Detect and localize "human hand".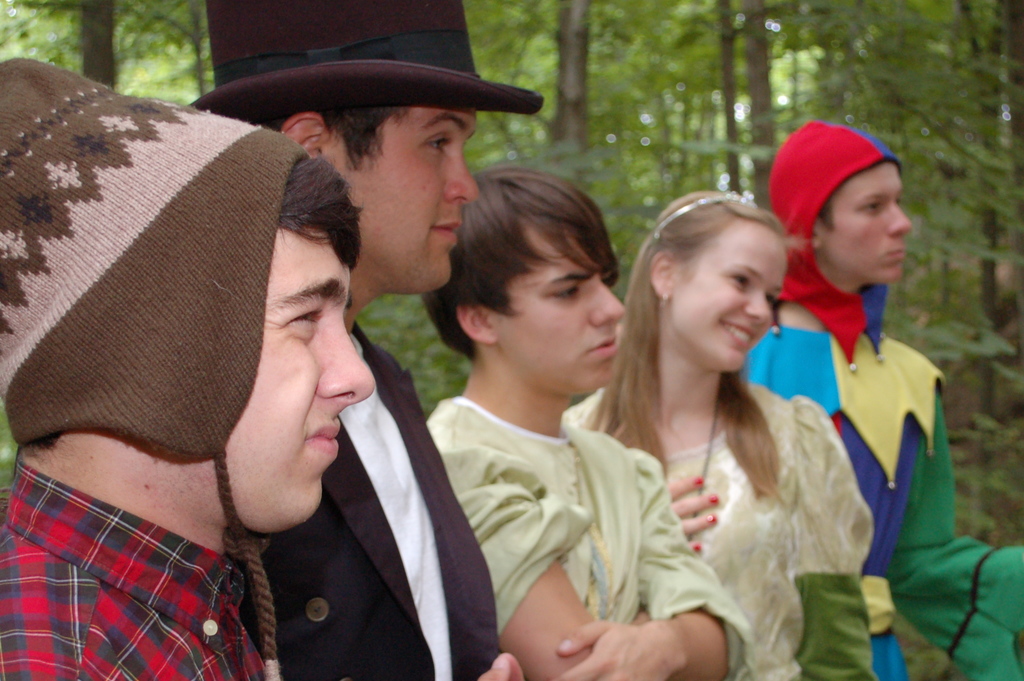
Localized at [left=666, top=476, right=744, bottom=553].
